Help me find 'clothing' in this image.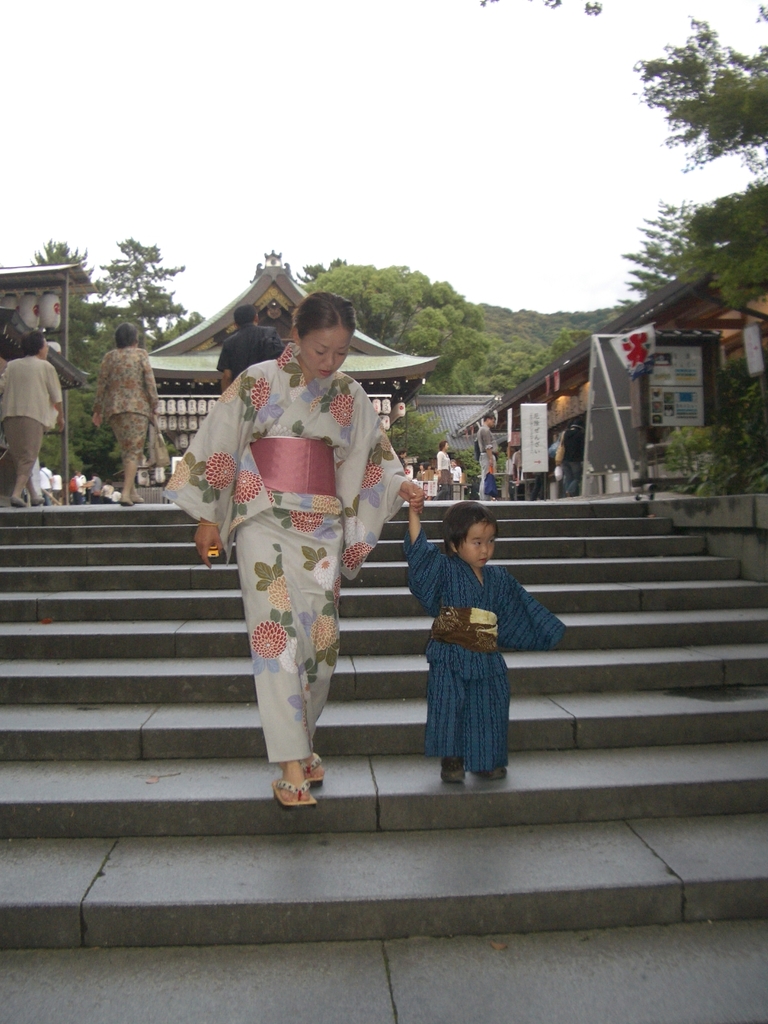
Found it: Rect(74, 476, 81, 502).
